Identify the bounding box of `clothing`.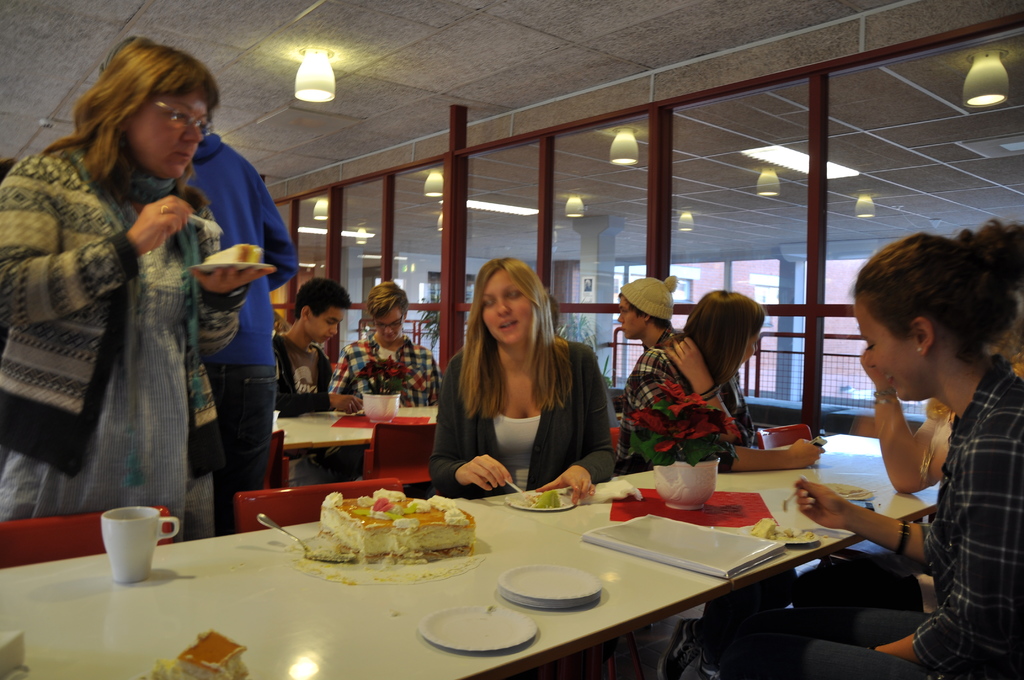
select_region(30, 84, 244, 544).
